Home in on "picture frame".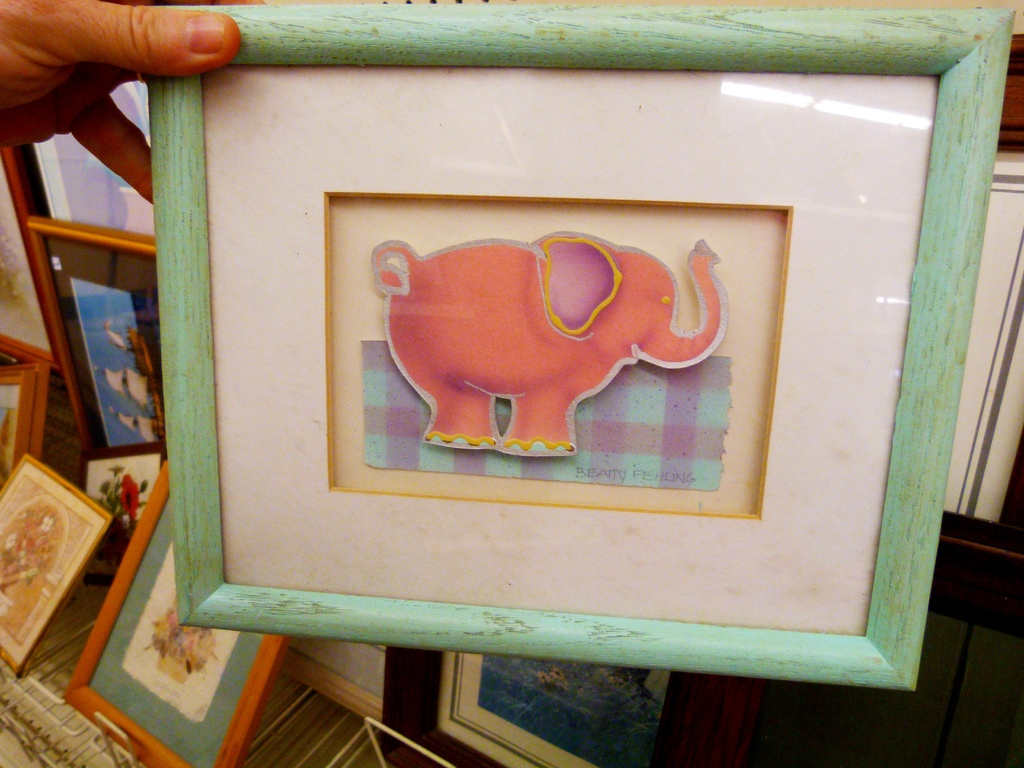
Homed in at x1=29, y1=216, x2=164, y2=455.
